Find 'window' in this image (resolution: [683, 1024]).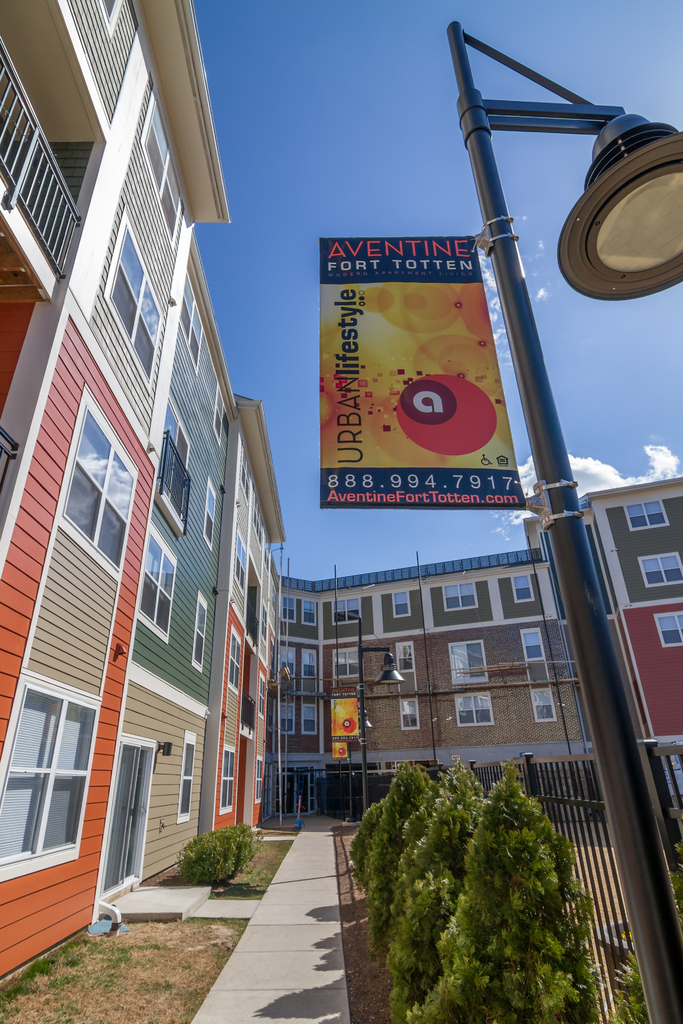
left=282, top=652, right=294, bottom=731.
